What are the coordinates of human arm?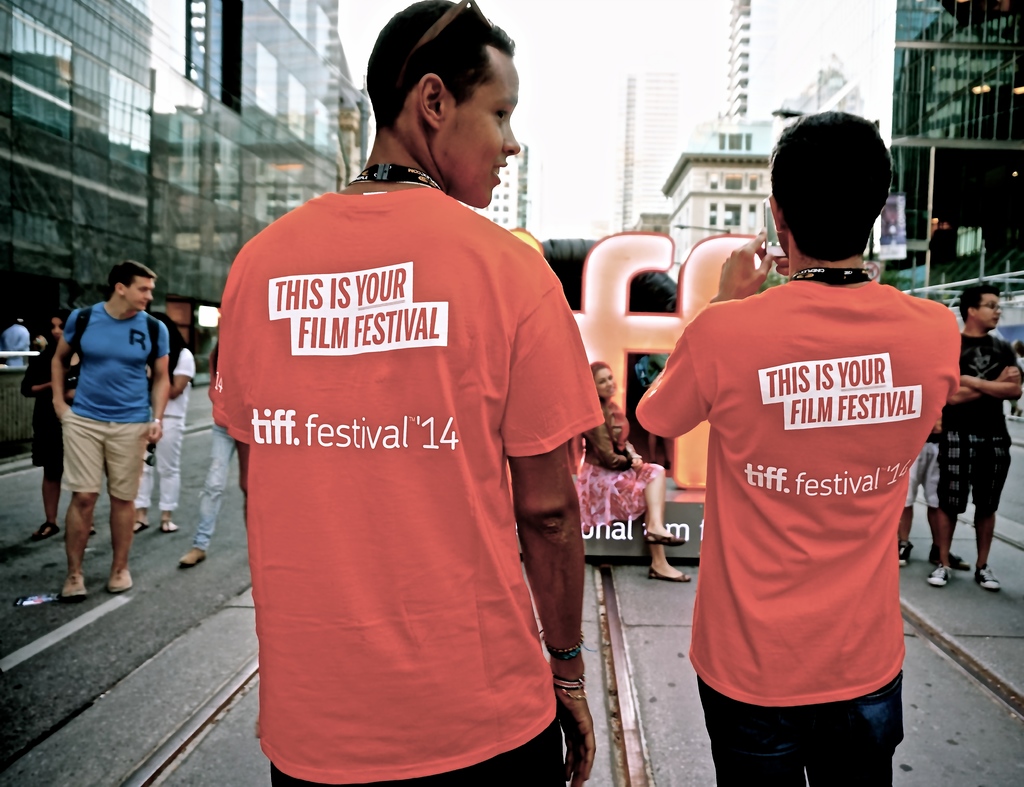
bbox=[582, 420, 634, 469].
